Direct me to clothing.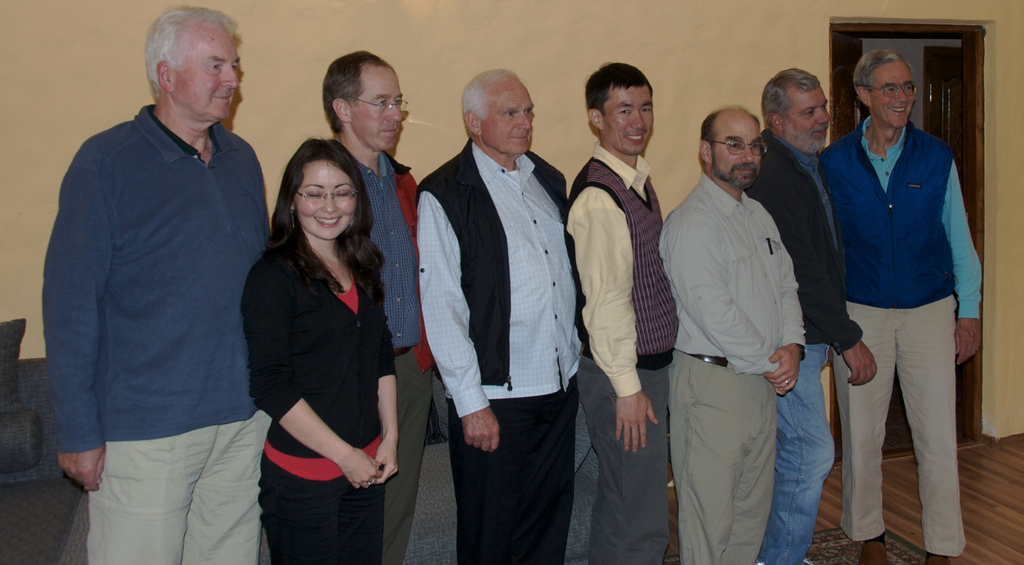
Direction: box=[816, 111, 981, 561].
